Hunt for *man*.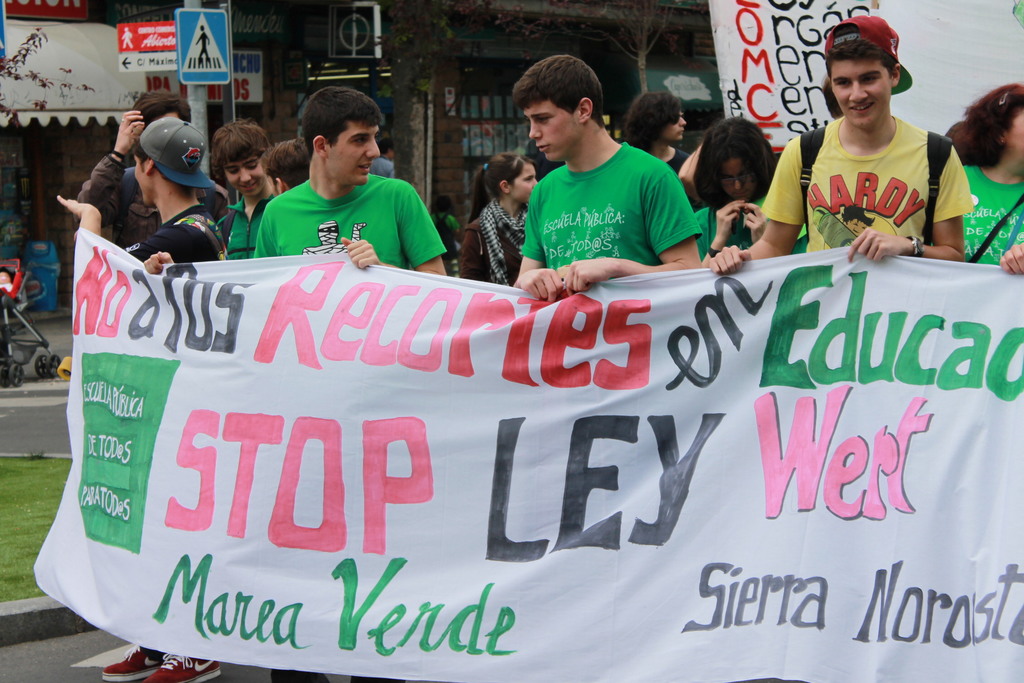
Hunted down at <region>707, 12, 973, 277</region>.
